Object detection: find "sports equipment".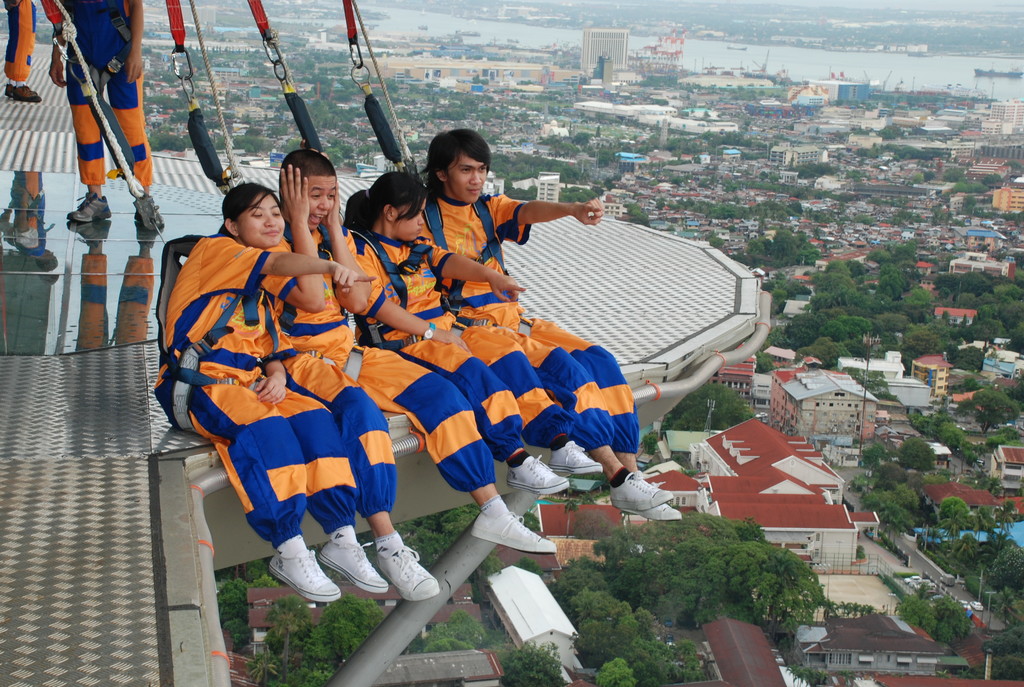
l=319, t=542, r=390, b=588.
